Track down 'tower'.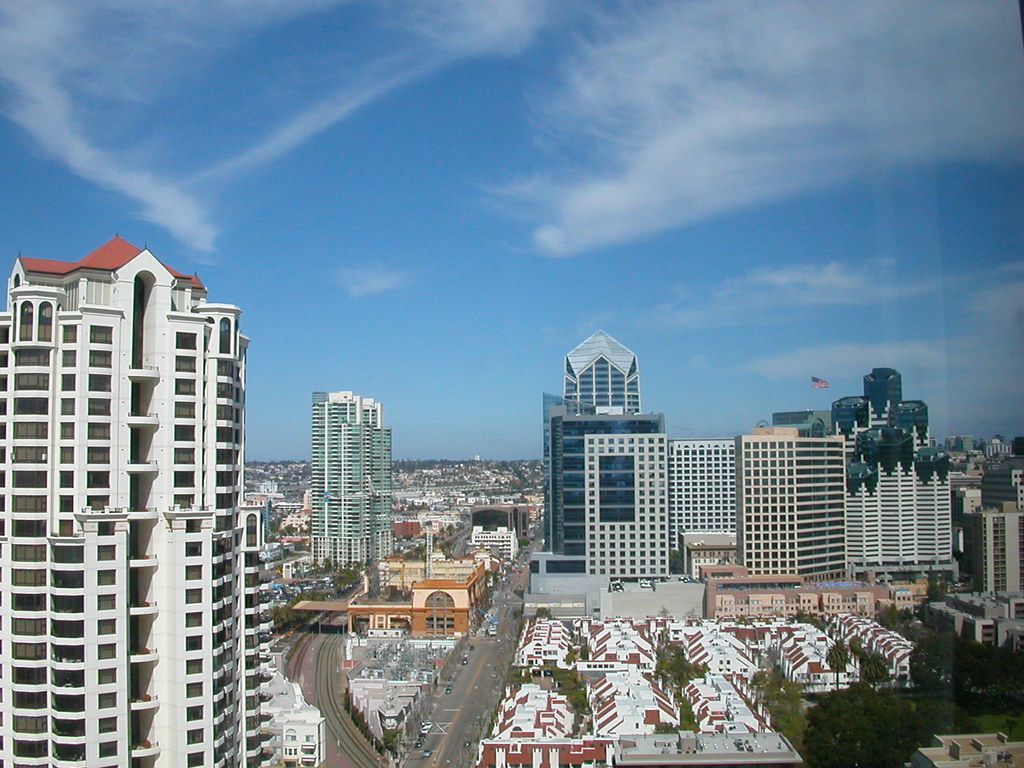
Tracked to left=546, top=335, right=653, bottom=570.
